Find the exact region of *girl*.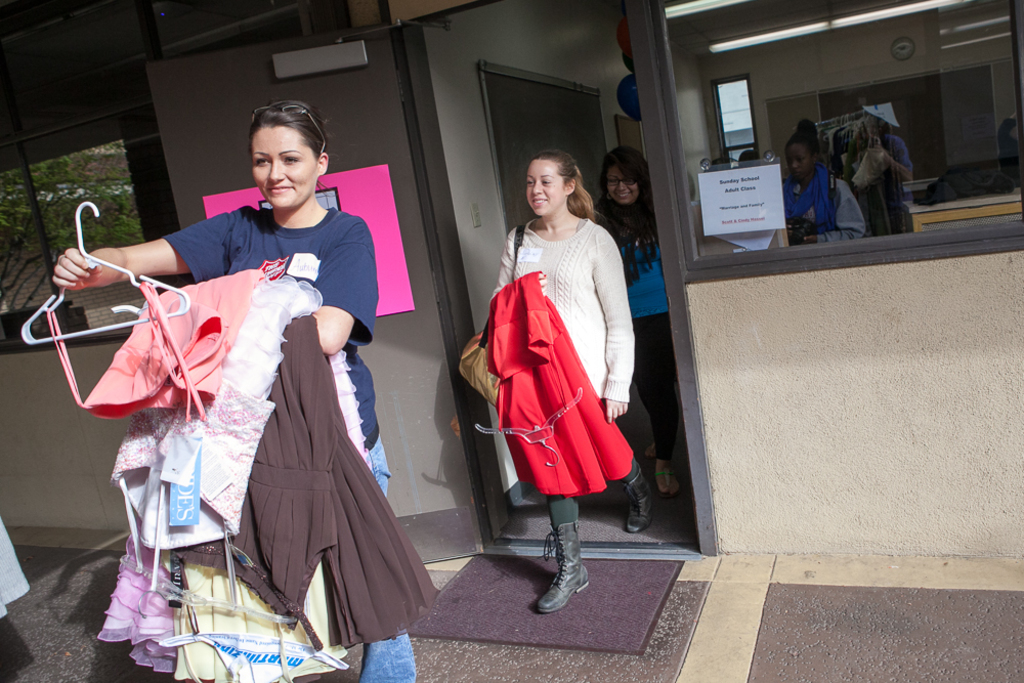
Exact region: bbox=(780, 116, 868, 247).
